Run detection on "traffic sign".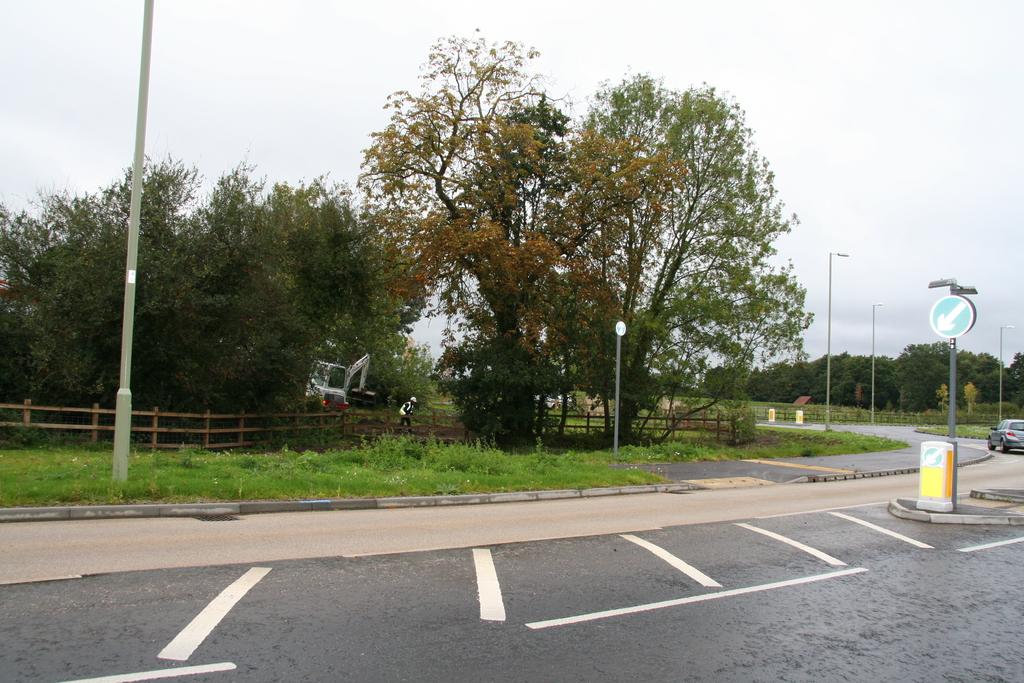
Result: {"left": 928, "top": 297, "right": 974, "bottom": 342}.
